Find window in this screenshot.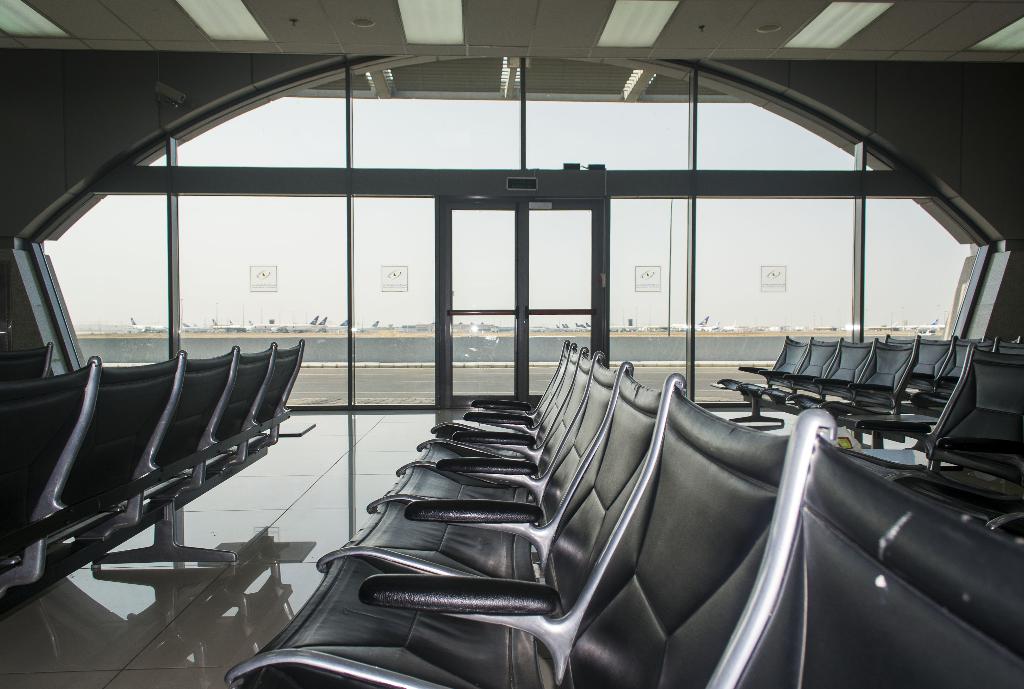
The bounding box for window is (28, 115, 337, 417).
